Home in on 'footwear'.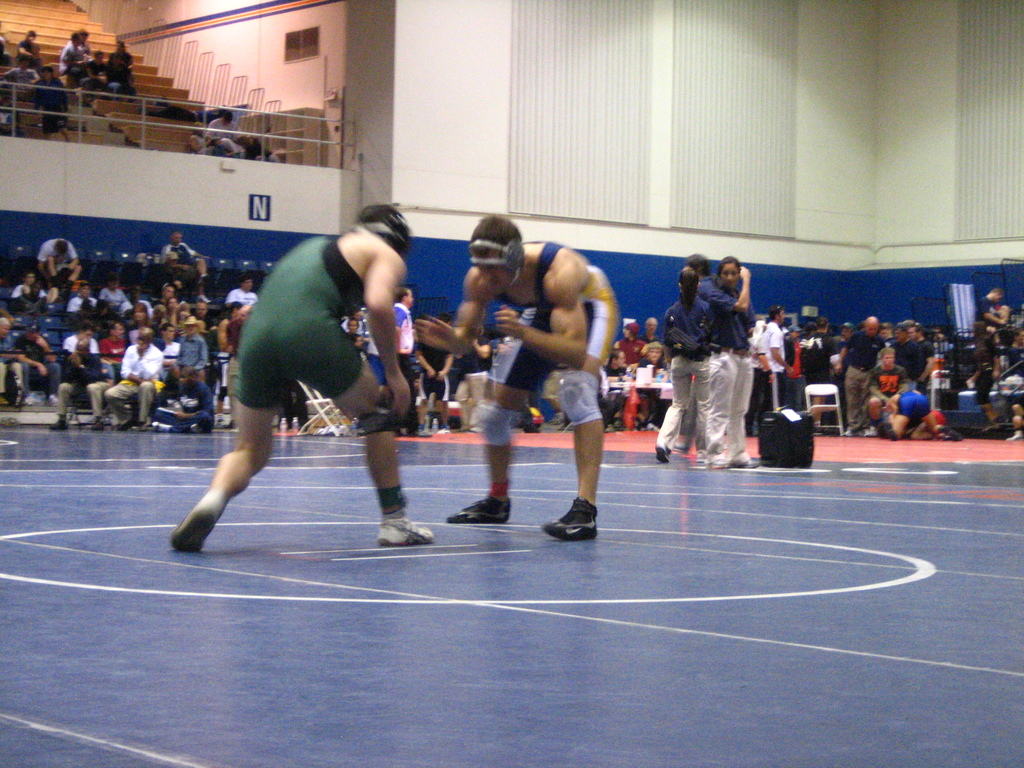
Homed in at bbox=(450, 492, 508, 522).
